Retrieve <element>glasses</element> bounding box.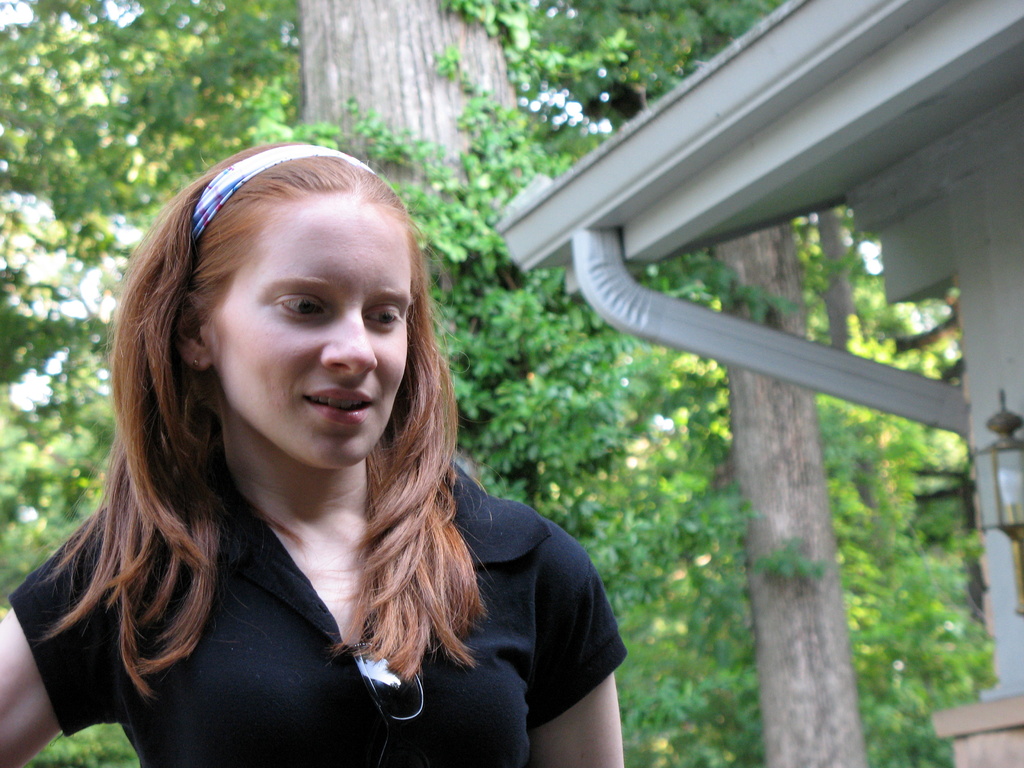
Bounding box: rect(340, 640, 438, 767).
